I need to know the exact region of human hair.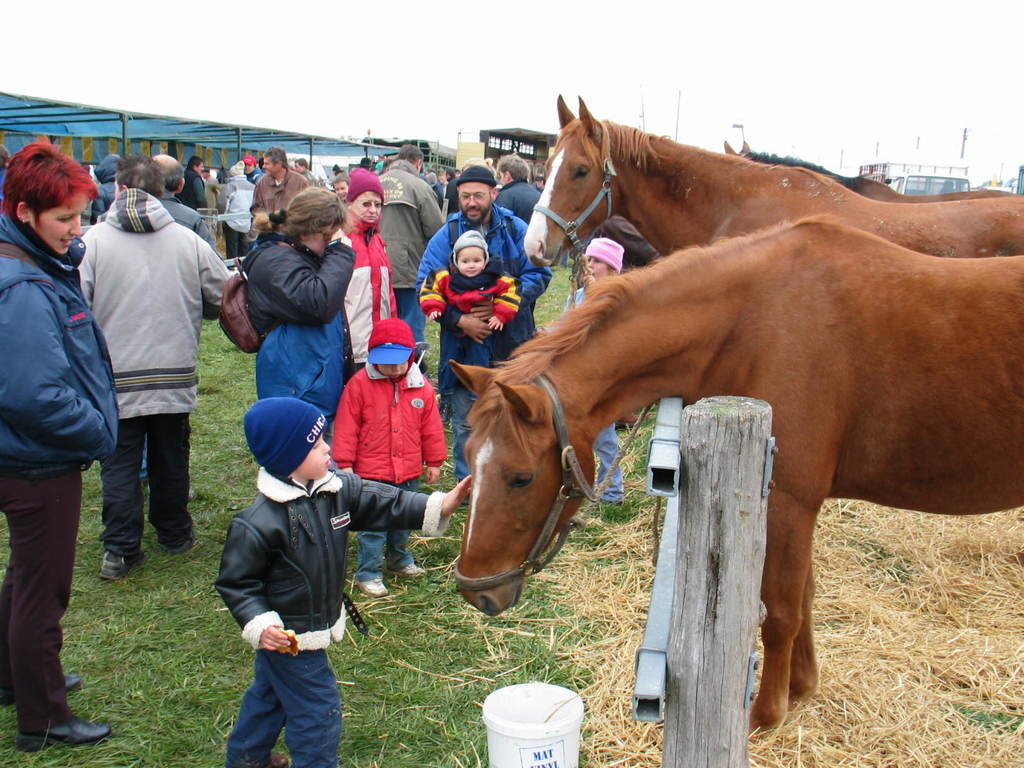
Region: (left=244, top=184, right=351, bottom=240).
